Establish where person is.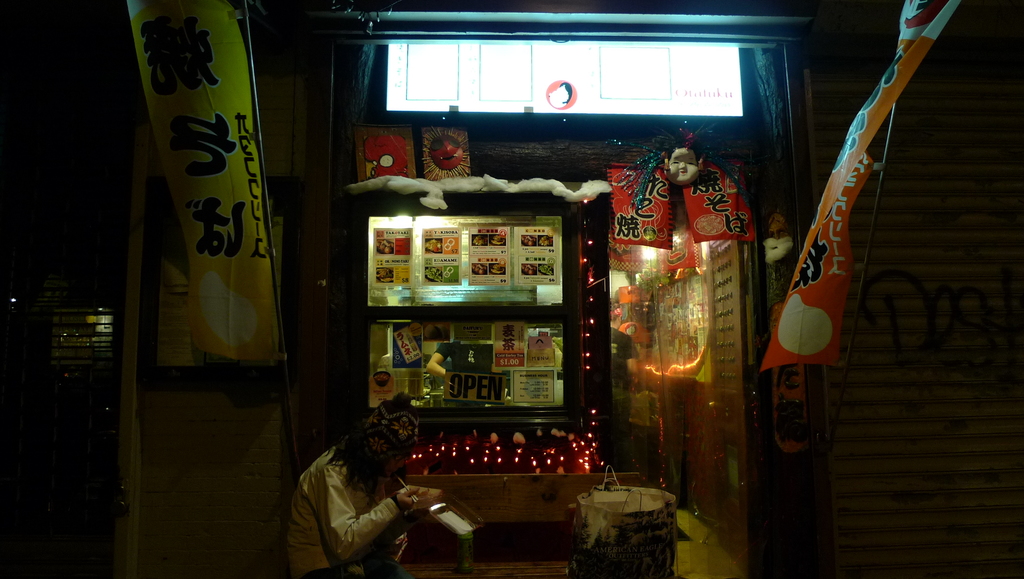
Established at box(303, 400, 431, 578).
